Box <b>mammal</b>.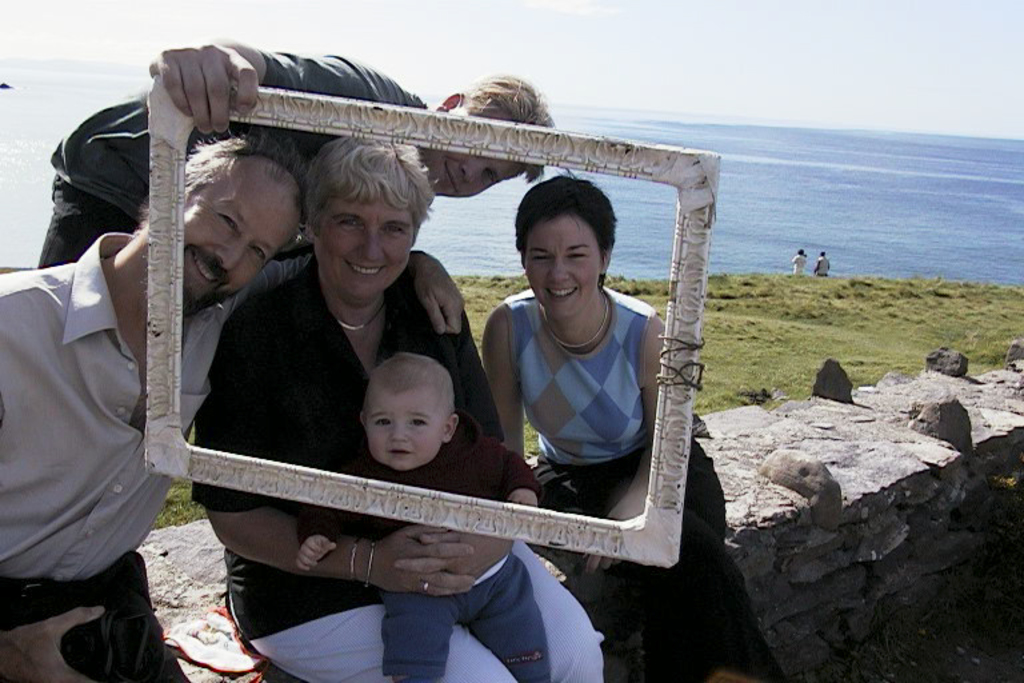
275/344/541/682.
